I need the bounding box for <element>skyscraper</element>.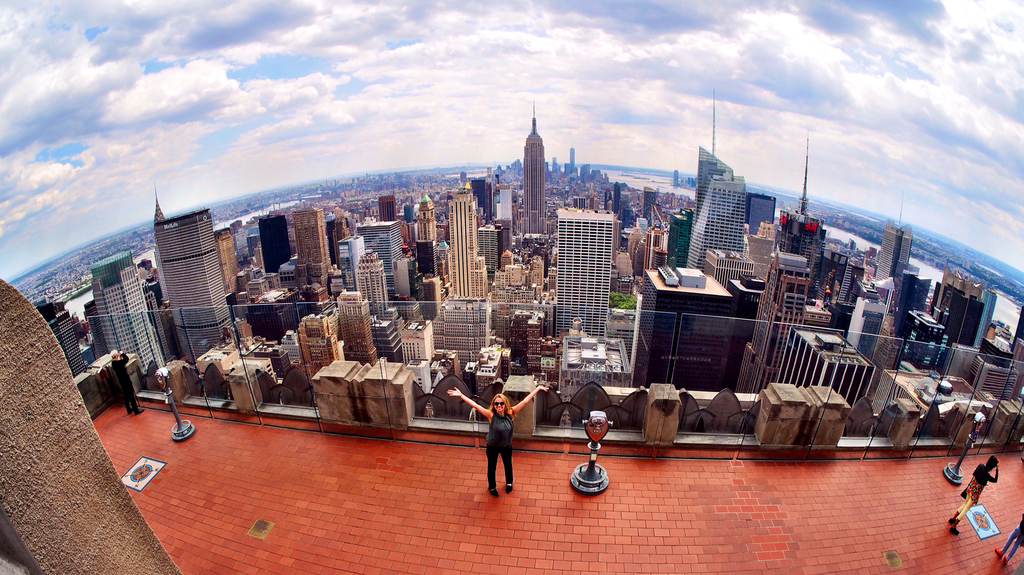
Here it is: bbox=[442, 191, 489, 299].
